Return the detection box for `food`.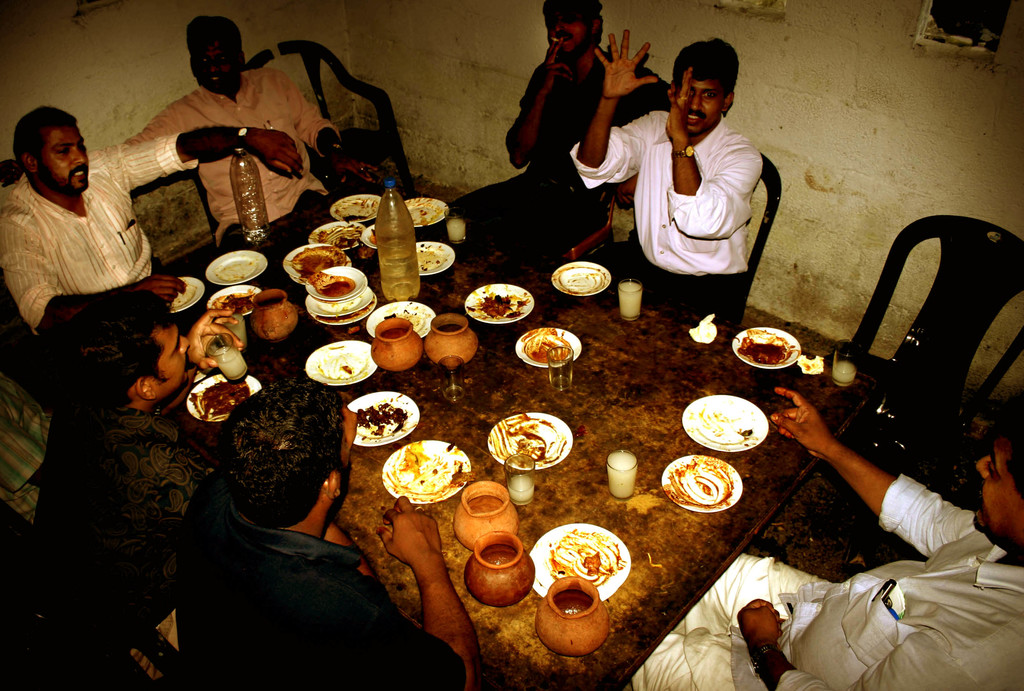
select_region(554, 530, 623, 585).
